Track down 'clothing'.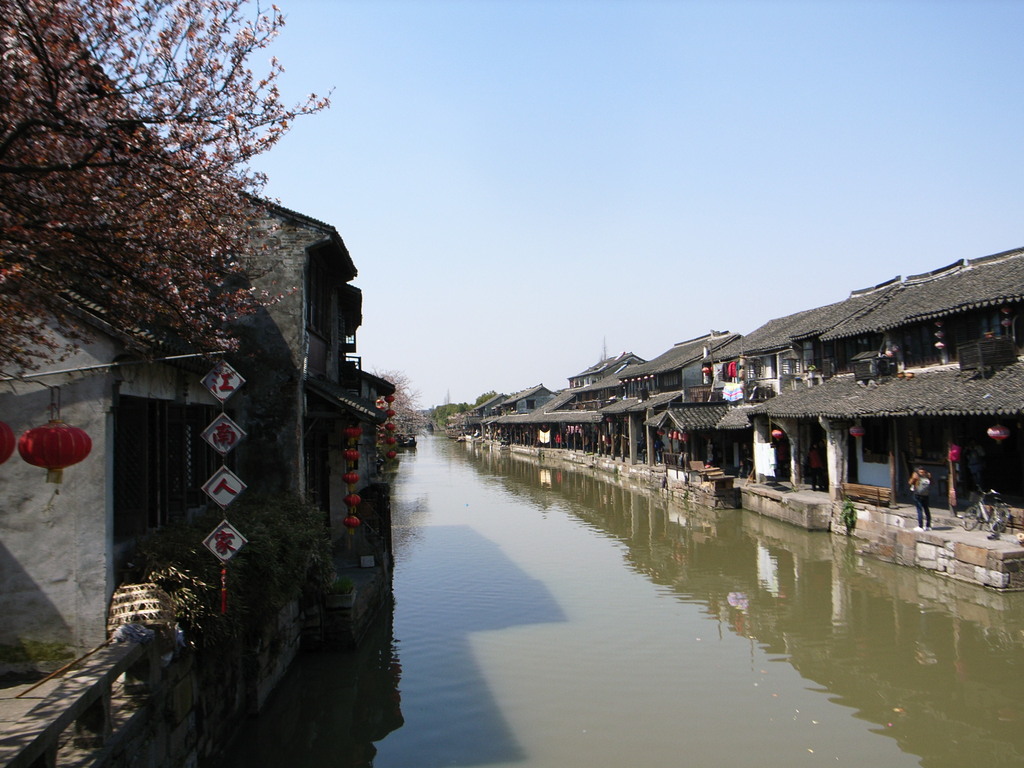
Tracked to 906/474/932/529.
